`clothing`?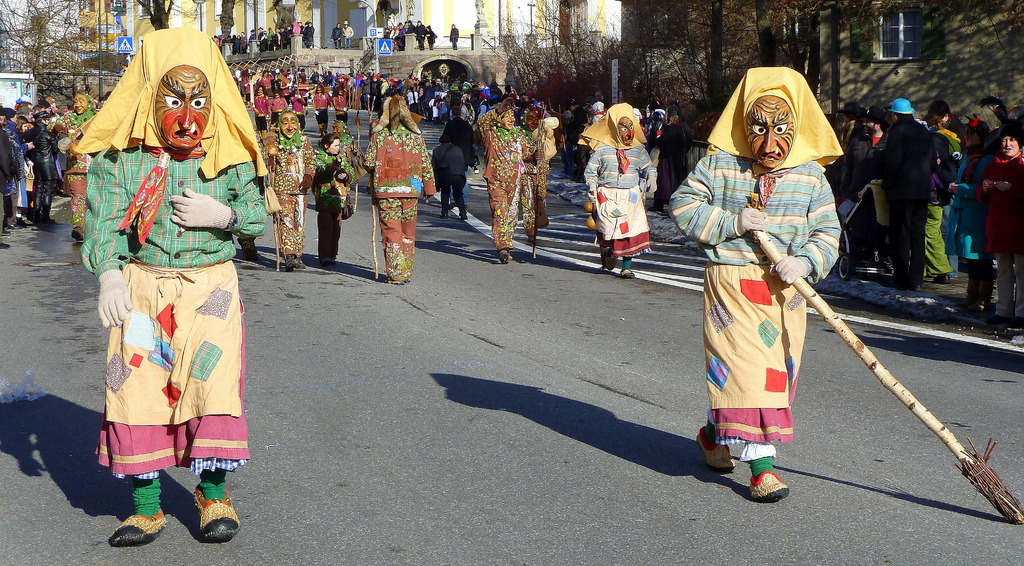
x1=374, y1=194, x2=419, y2=284
